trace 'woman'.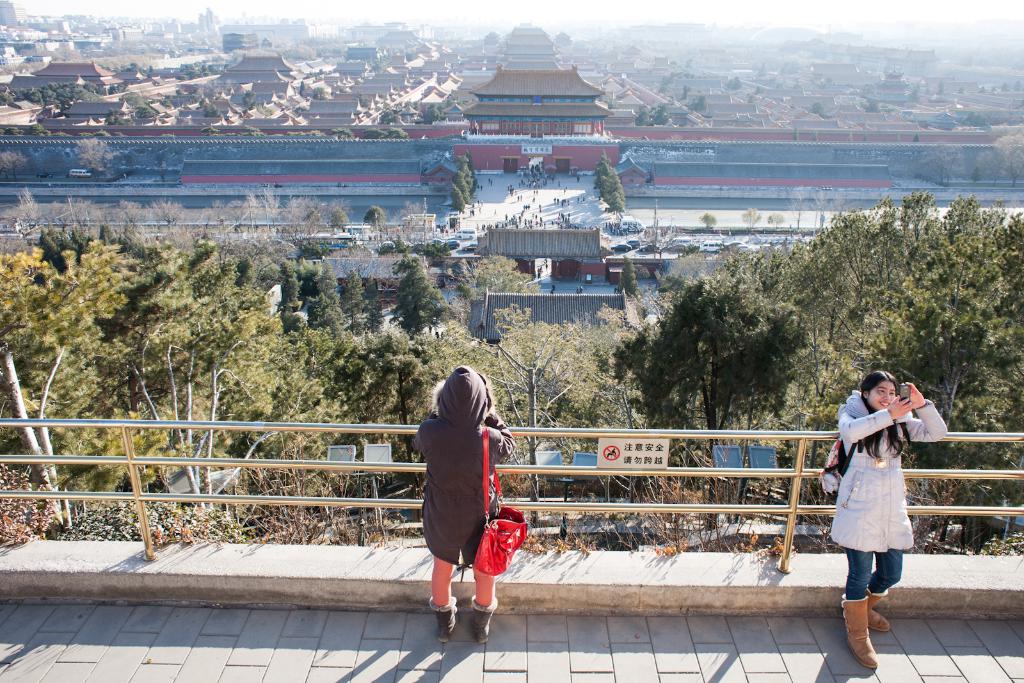
Traced to crop(835, 379, 929, 657).
